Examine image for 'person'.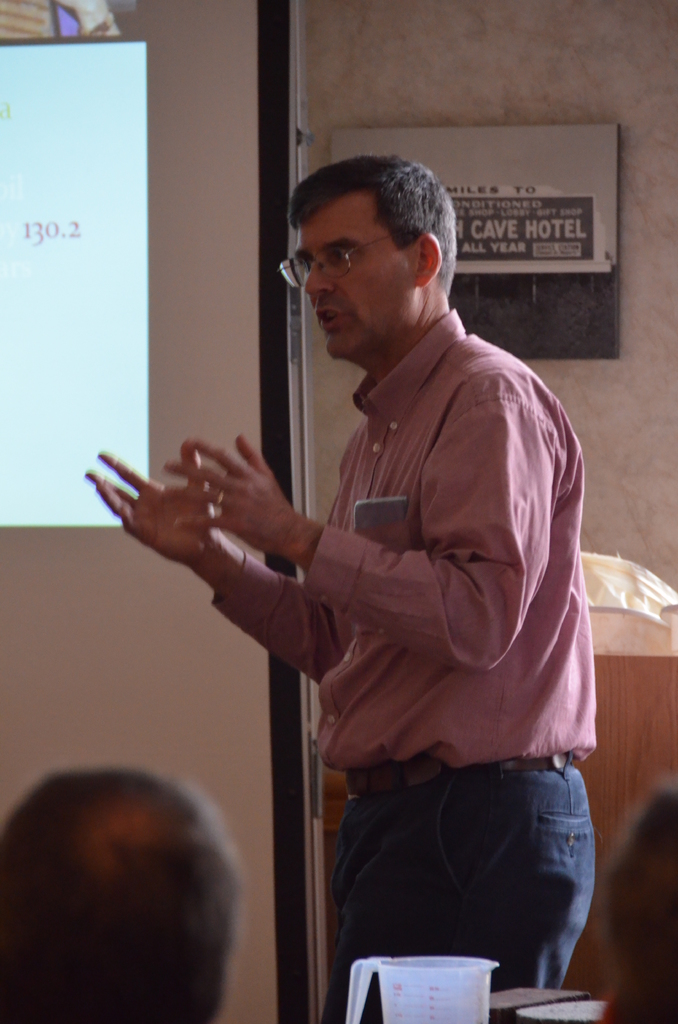
Examination result: [87, 155, 600, 1023].
